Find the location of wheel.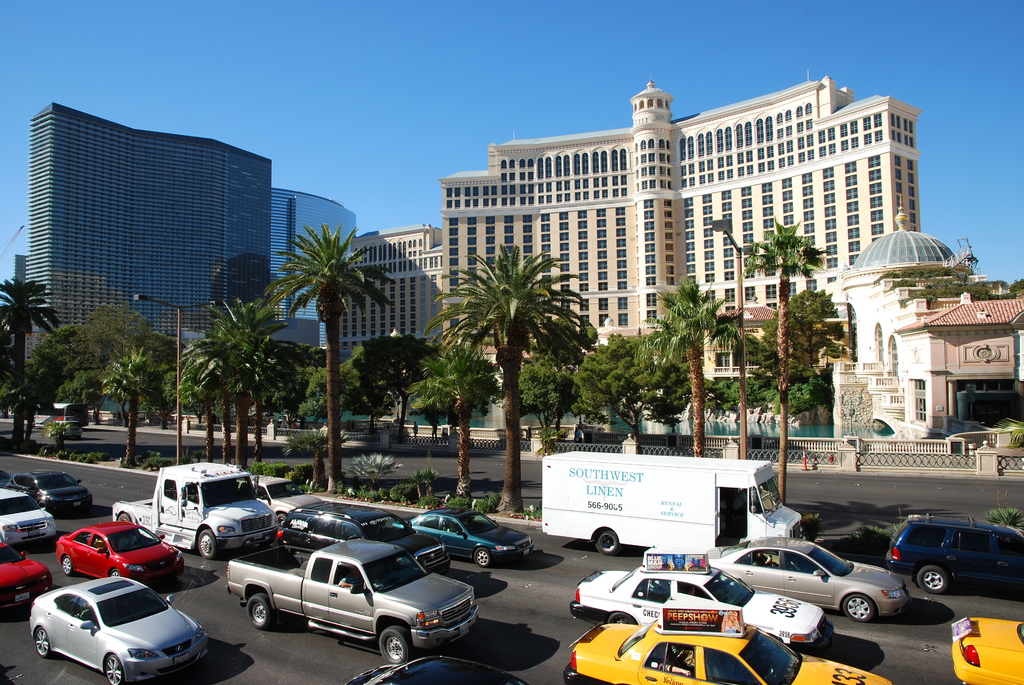
Location: {"x1": 472, "y1": 547, "x2": 491, "y2": 567}.
